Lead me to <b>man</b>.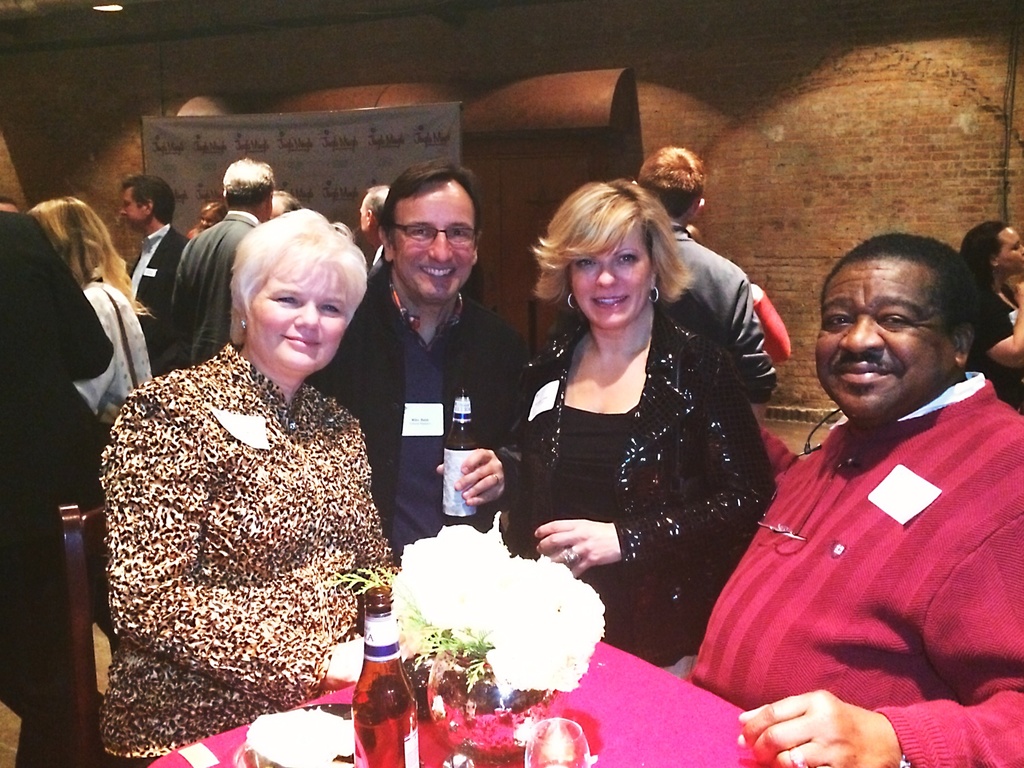
Lead to (701,225,1023,739).
